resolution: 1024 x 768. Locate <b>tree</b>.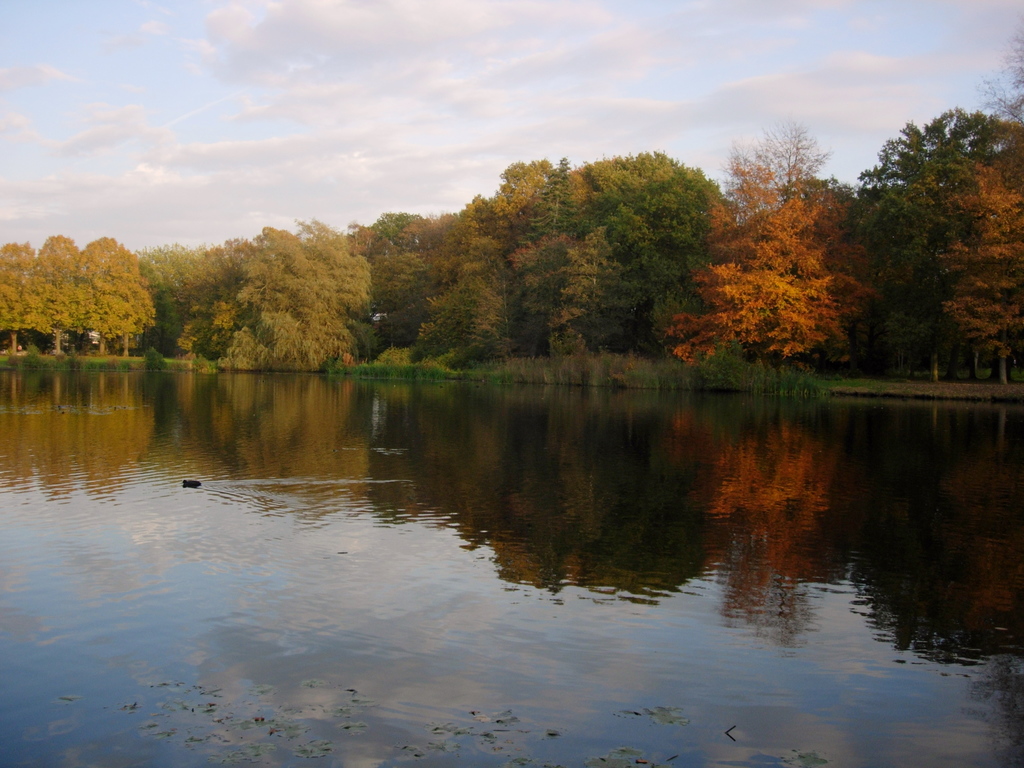
{"x1": 701, "y1": 113, "x2": 868, "y2": 382}.
